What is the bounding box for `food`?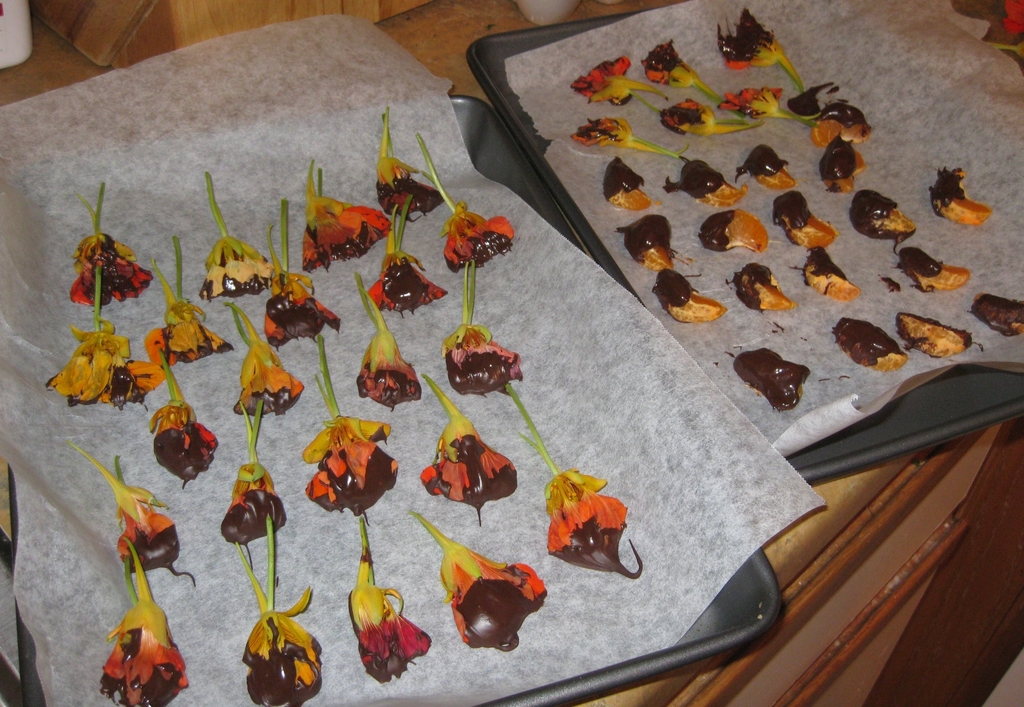
l=732, t=144, r=794, b=189.
